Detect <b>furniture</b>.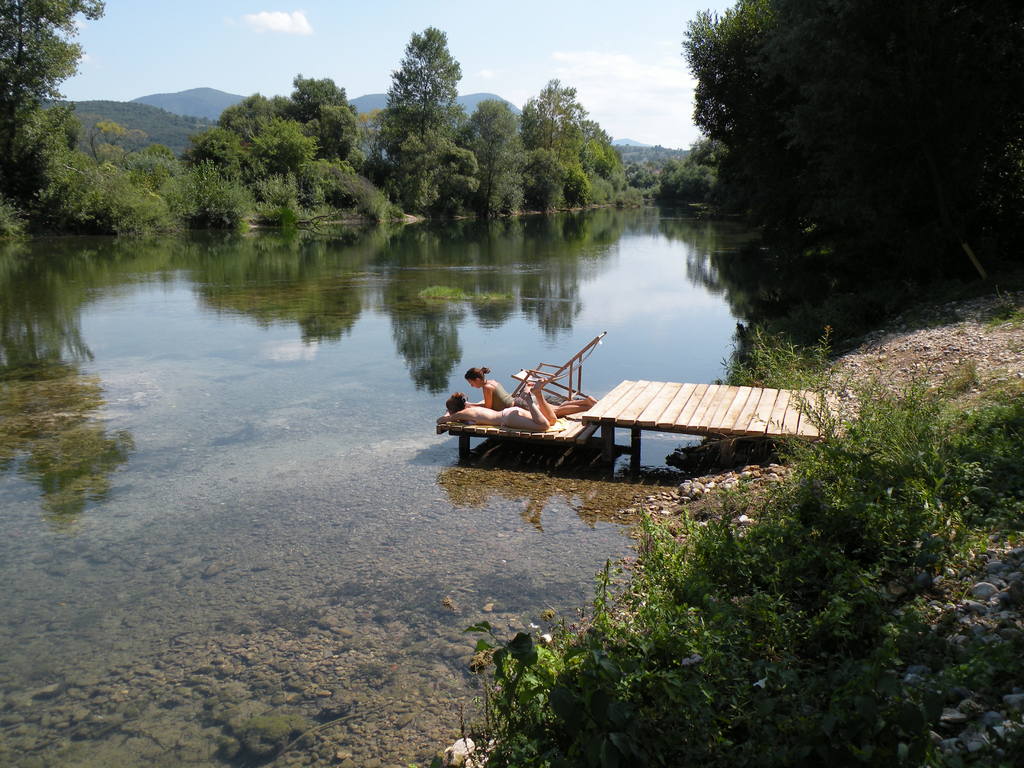
Detected at 513, 332, 609, 405.
